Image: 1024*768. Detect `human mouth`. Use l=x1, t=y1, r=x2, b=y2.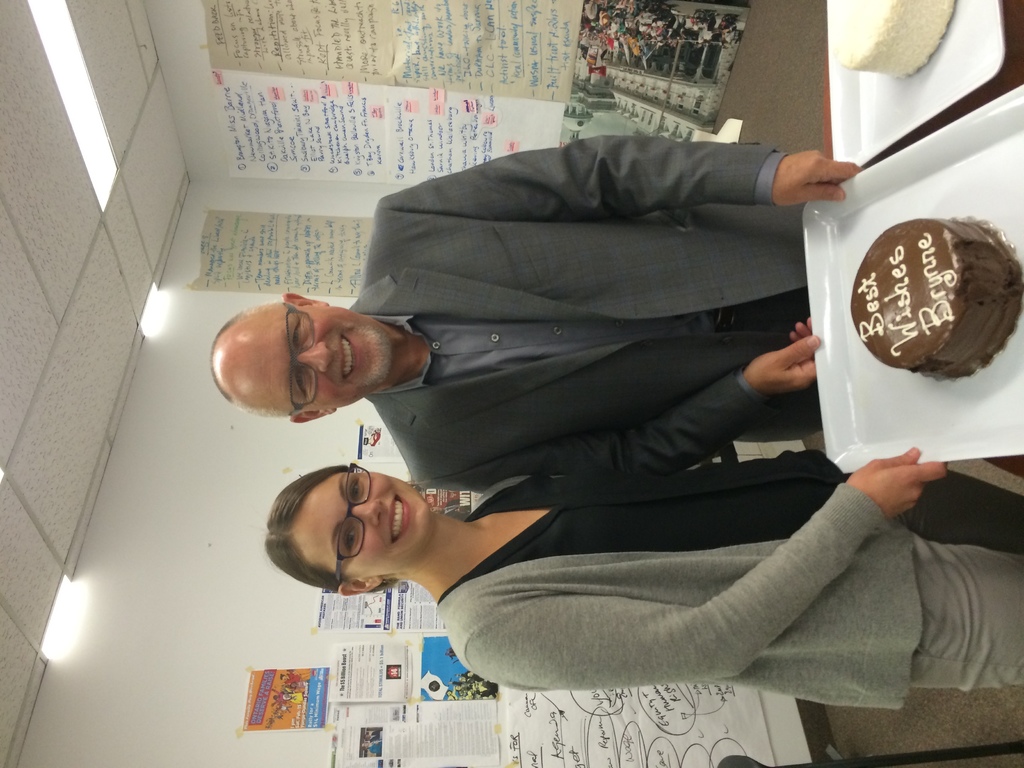
l=334, t=325, r=365, b=390.
